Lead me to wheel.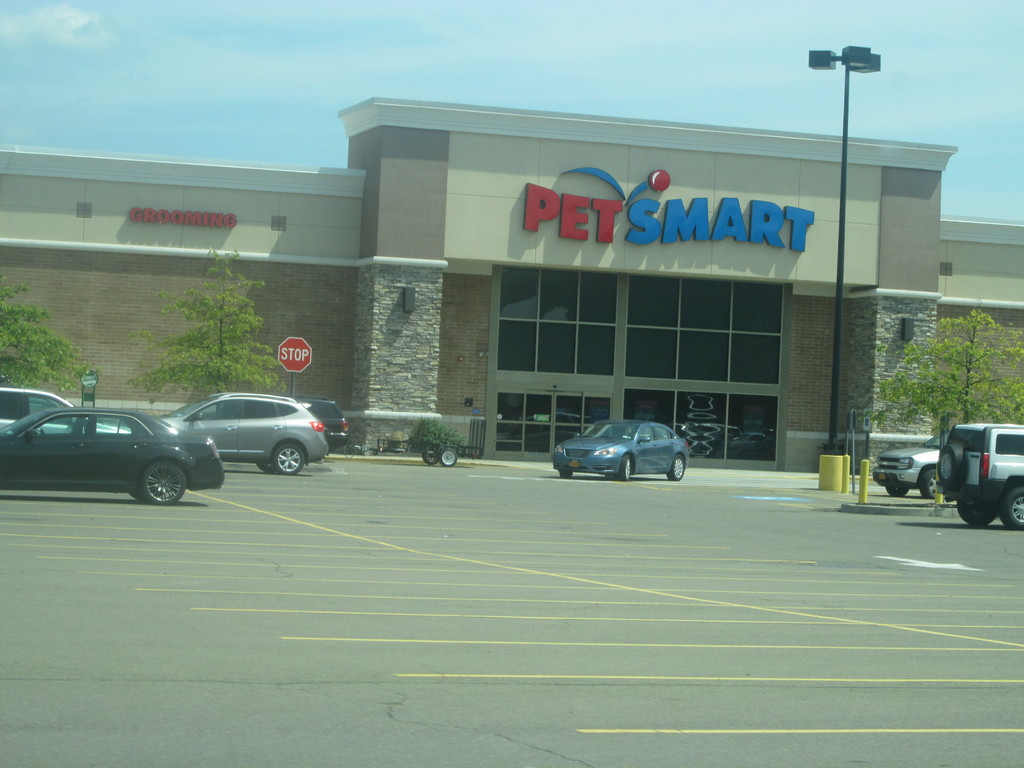
Lead to region(615, 452, 630, 479).
